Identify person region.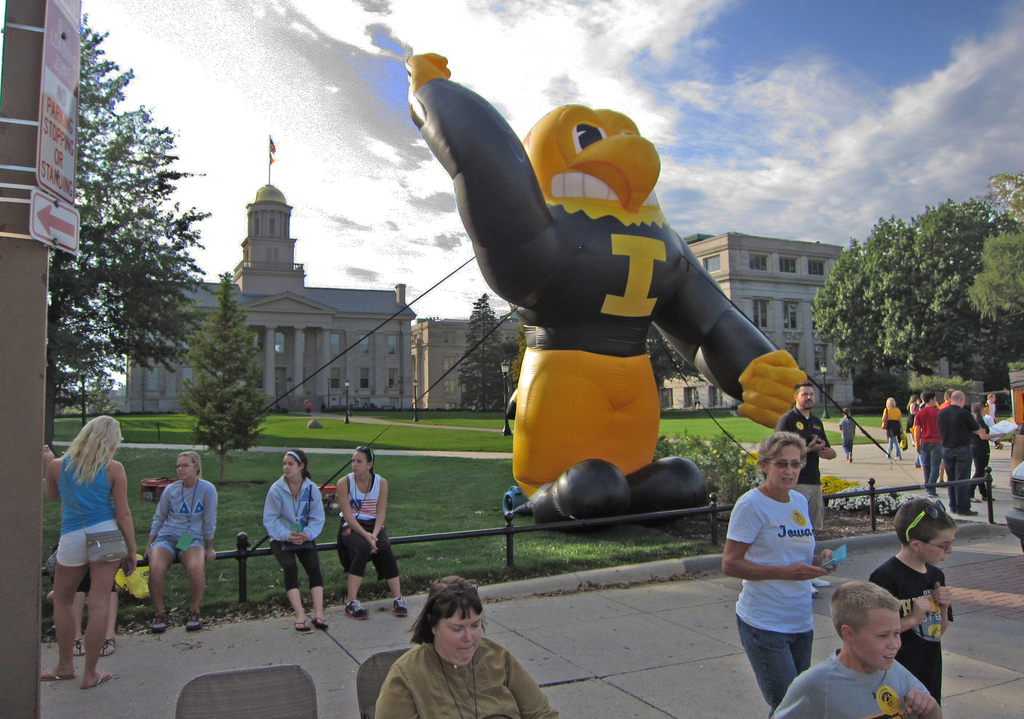
Region: left=838, top=398, right=877, bottom=483.
